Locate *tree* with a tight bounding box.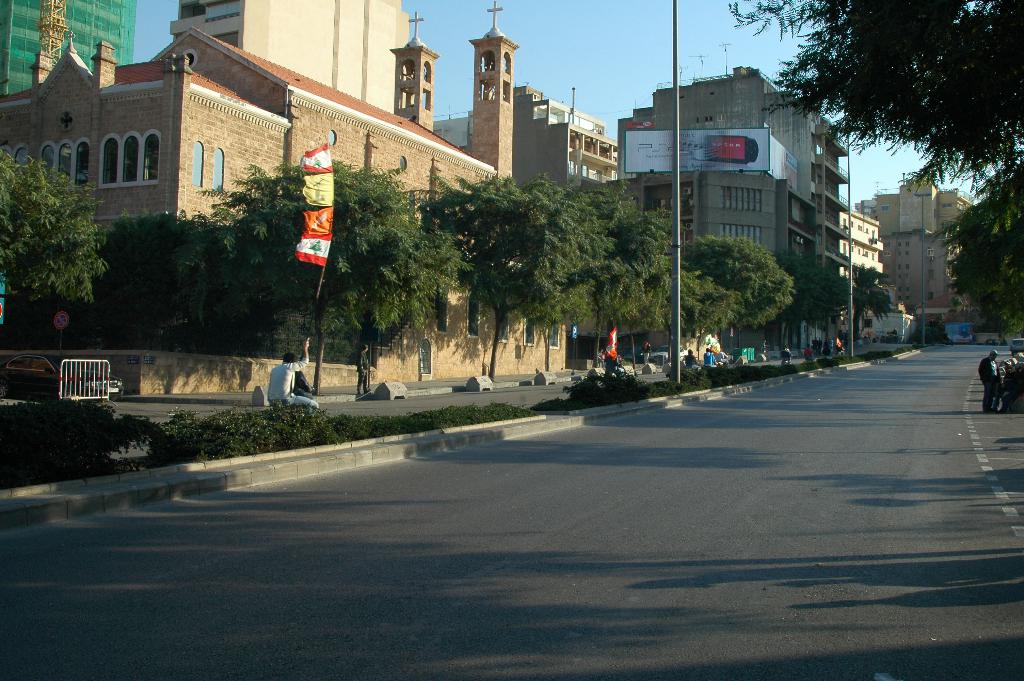
bbox(918, 181, 1023, 331).
